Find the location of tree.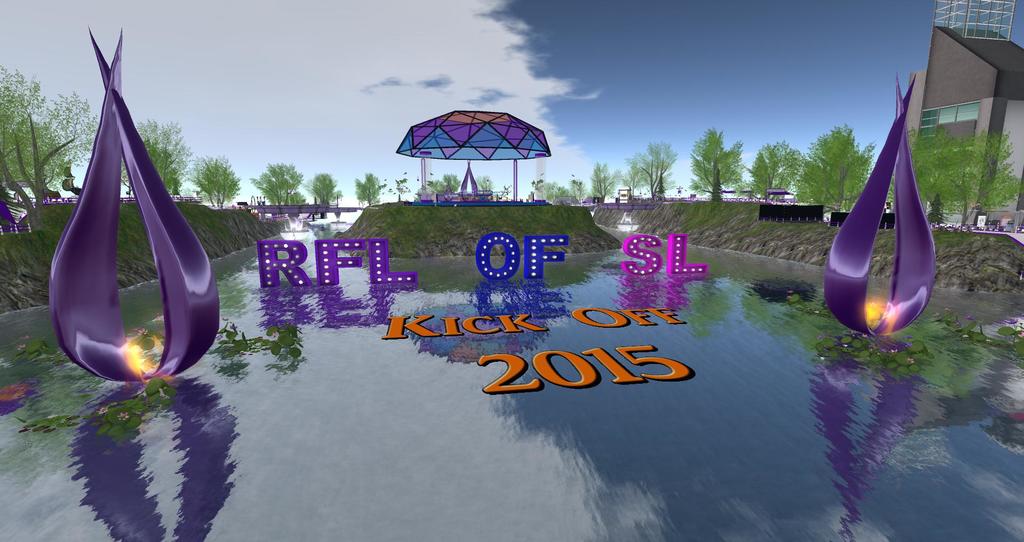
Location: (x1=902, y1=122, x2=1023, y2=233).
